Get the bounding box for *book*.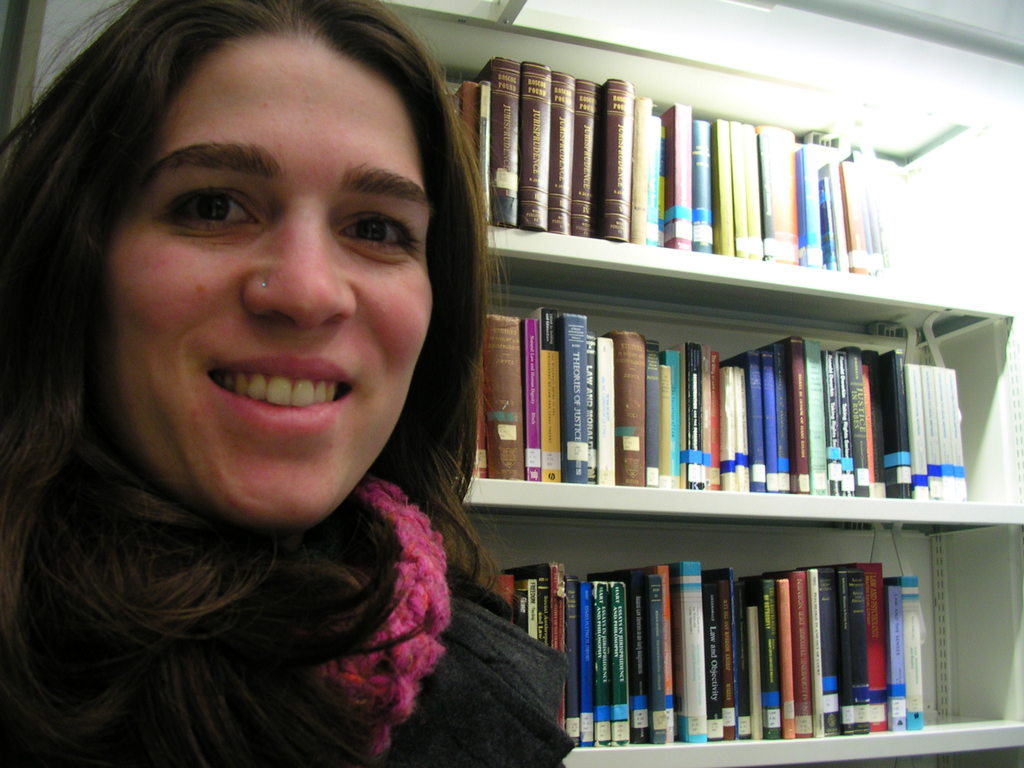
bbox=[702, 344, 714, 488].
